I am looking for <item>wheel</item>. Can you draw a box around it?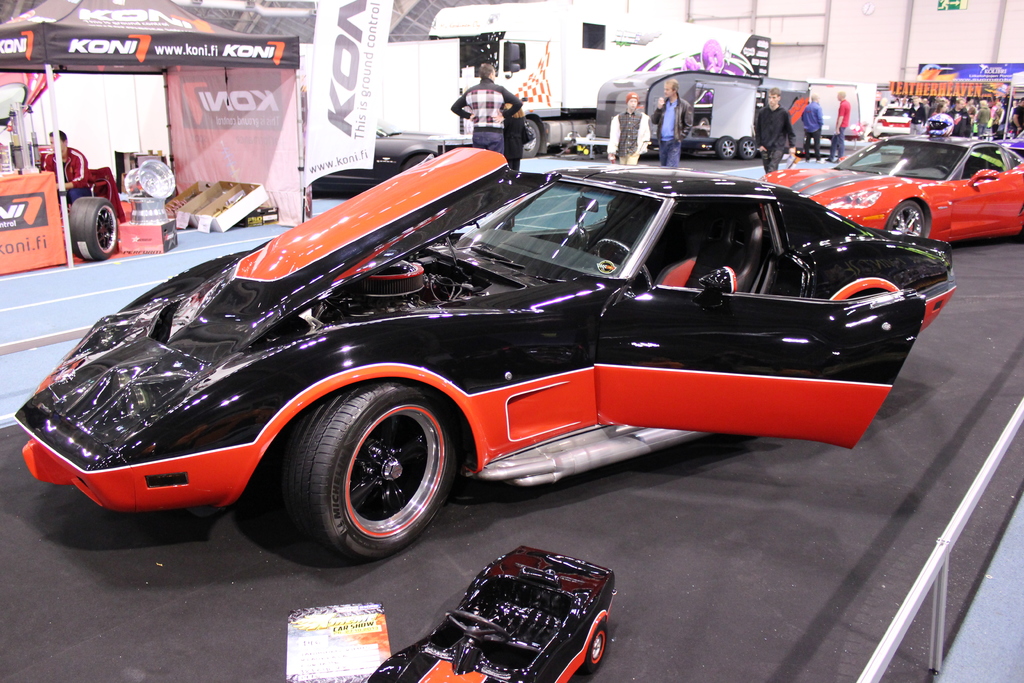
Sure, the bounding box is bbox=(886, 198, 926, 241).
